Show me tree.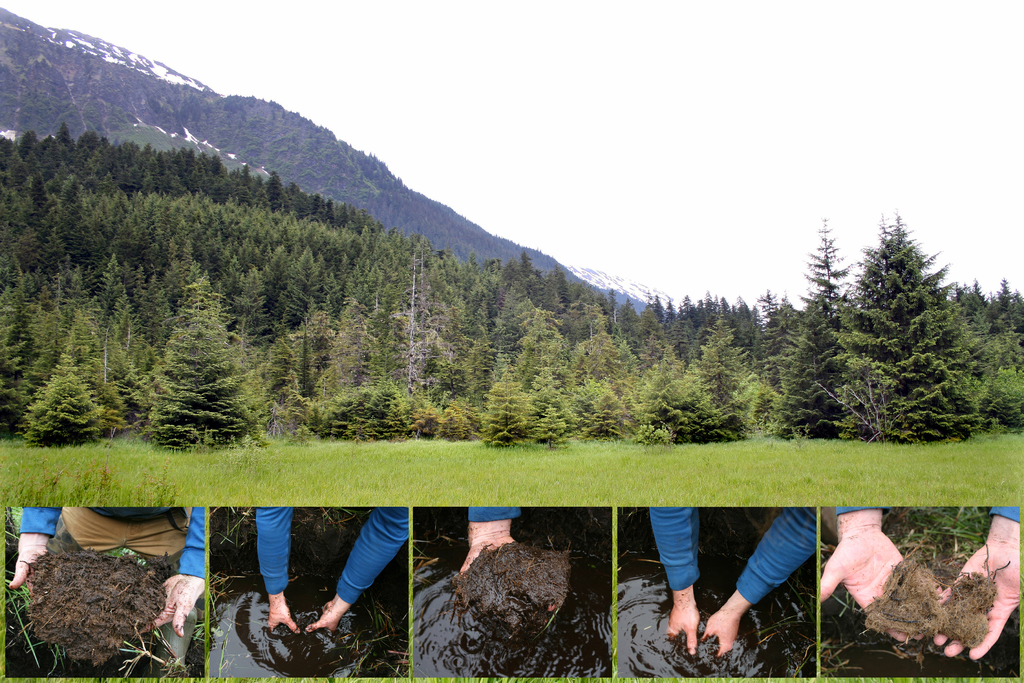
tree is here: x1=269 y1=161 x2=341 y2=226.
